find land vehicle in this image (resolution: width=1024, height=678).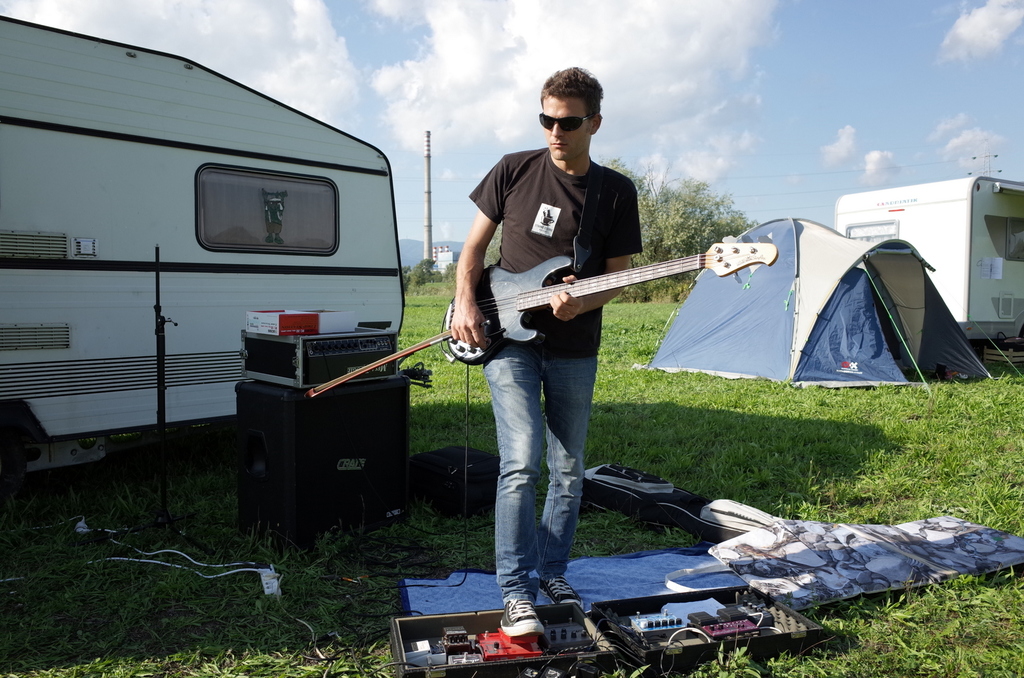
[829,179,1023,351].
